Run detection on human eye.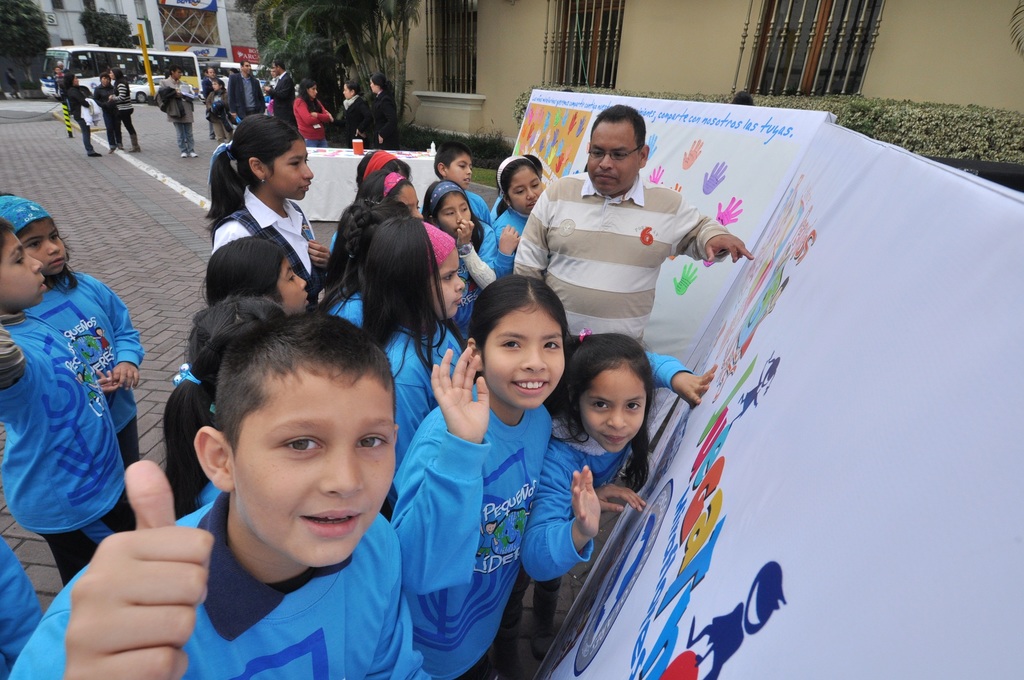
Result: 608,152,628,165.
